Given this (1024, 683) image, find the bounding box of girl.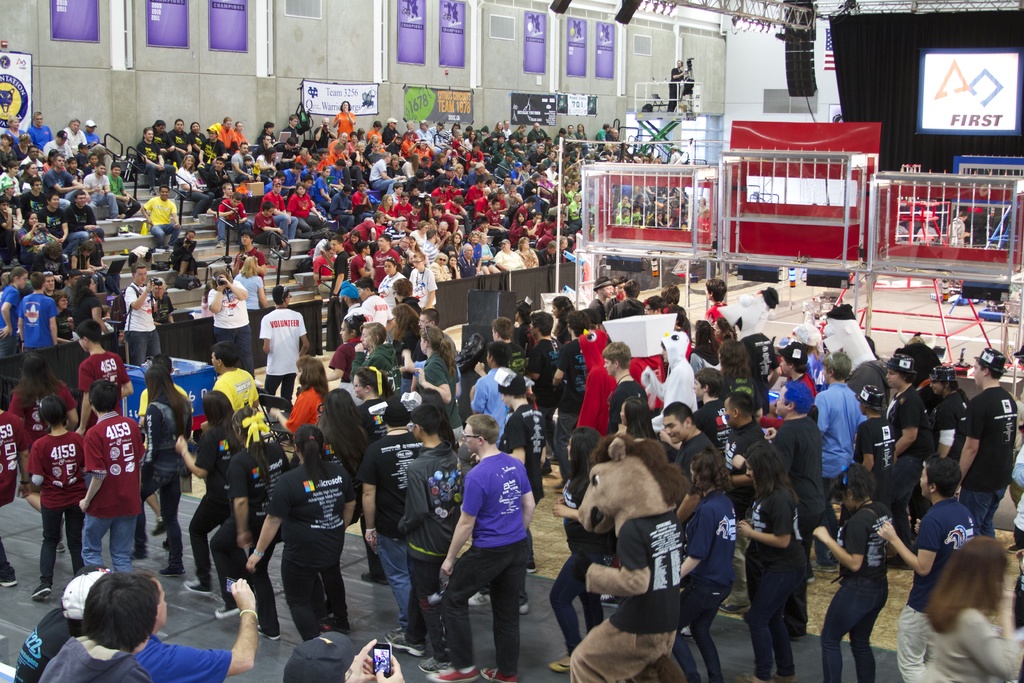
915:533:1023:682.
